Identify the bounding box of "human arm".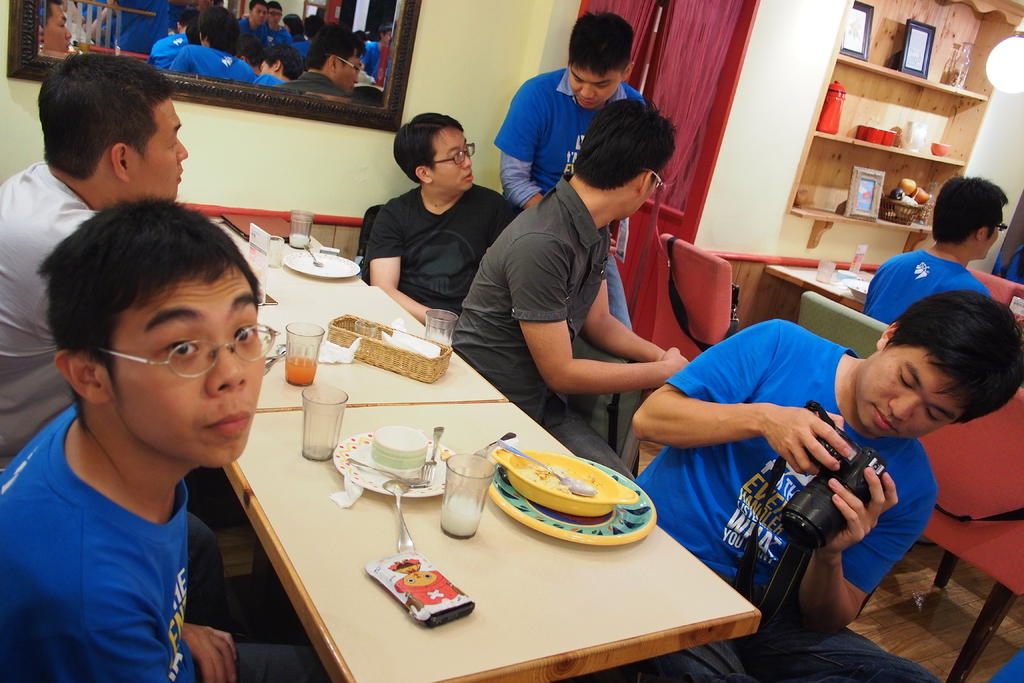
{"x1": 496, "y1": 68, "x2": 568, "y2": 219}.
